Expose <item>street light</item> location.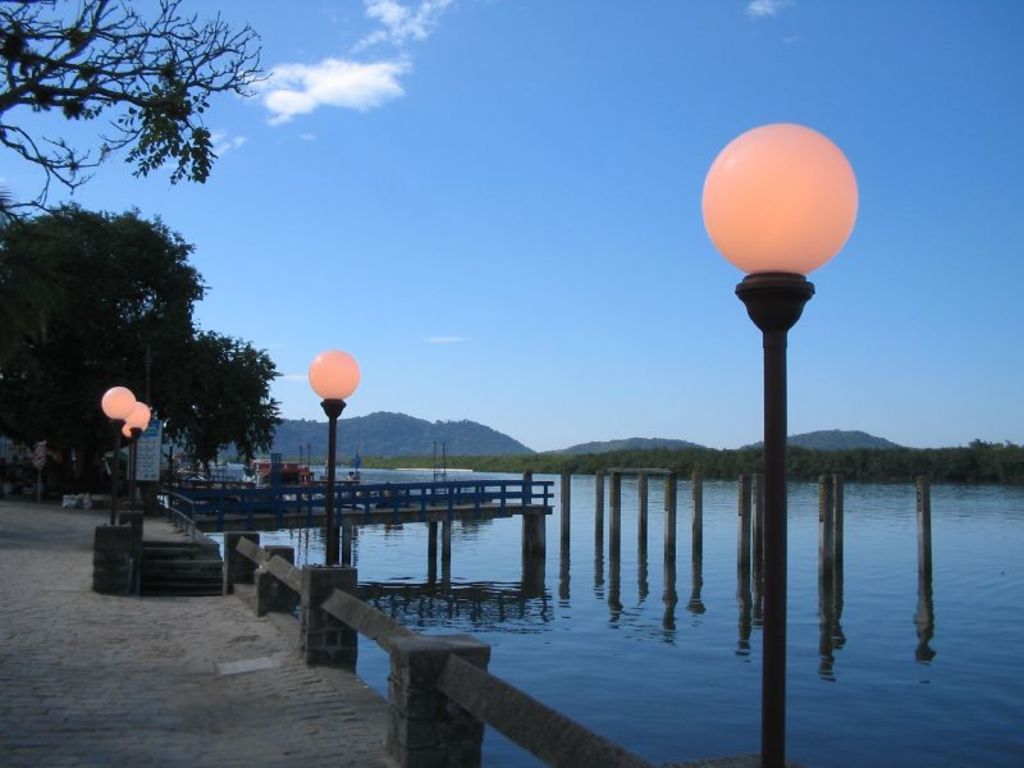
Exposed at 120, 421, 128, 509.
